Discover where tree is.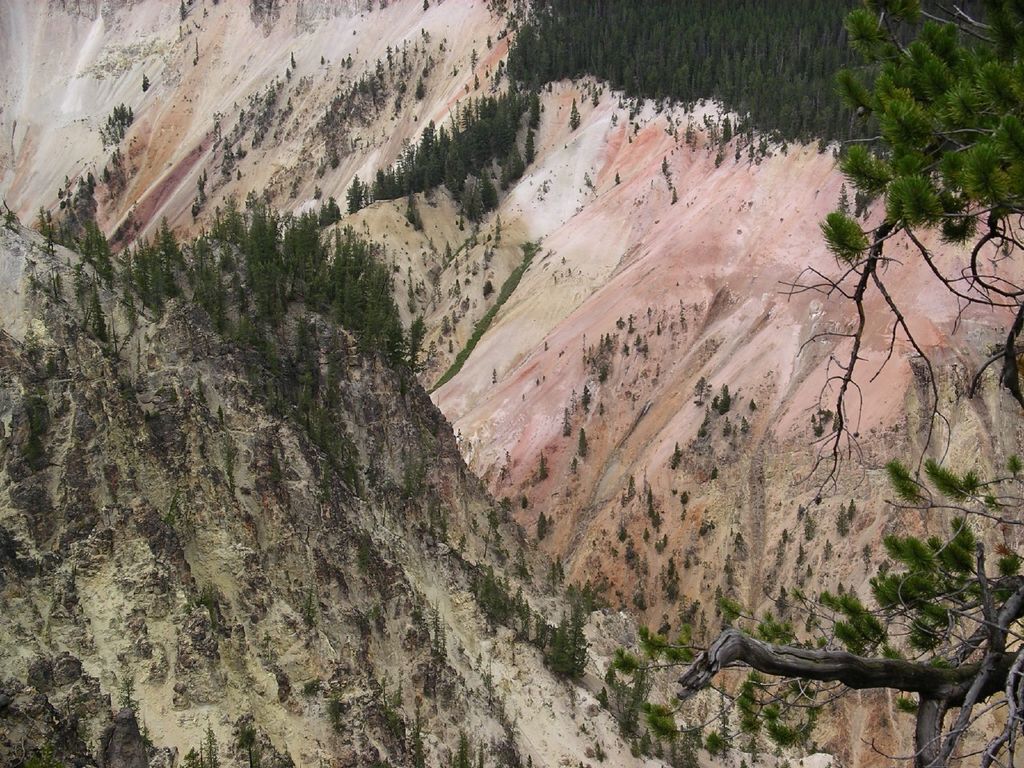
Discovered at x1=84 y1=221 x2=100 y2=259.
